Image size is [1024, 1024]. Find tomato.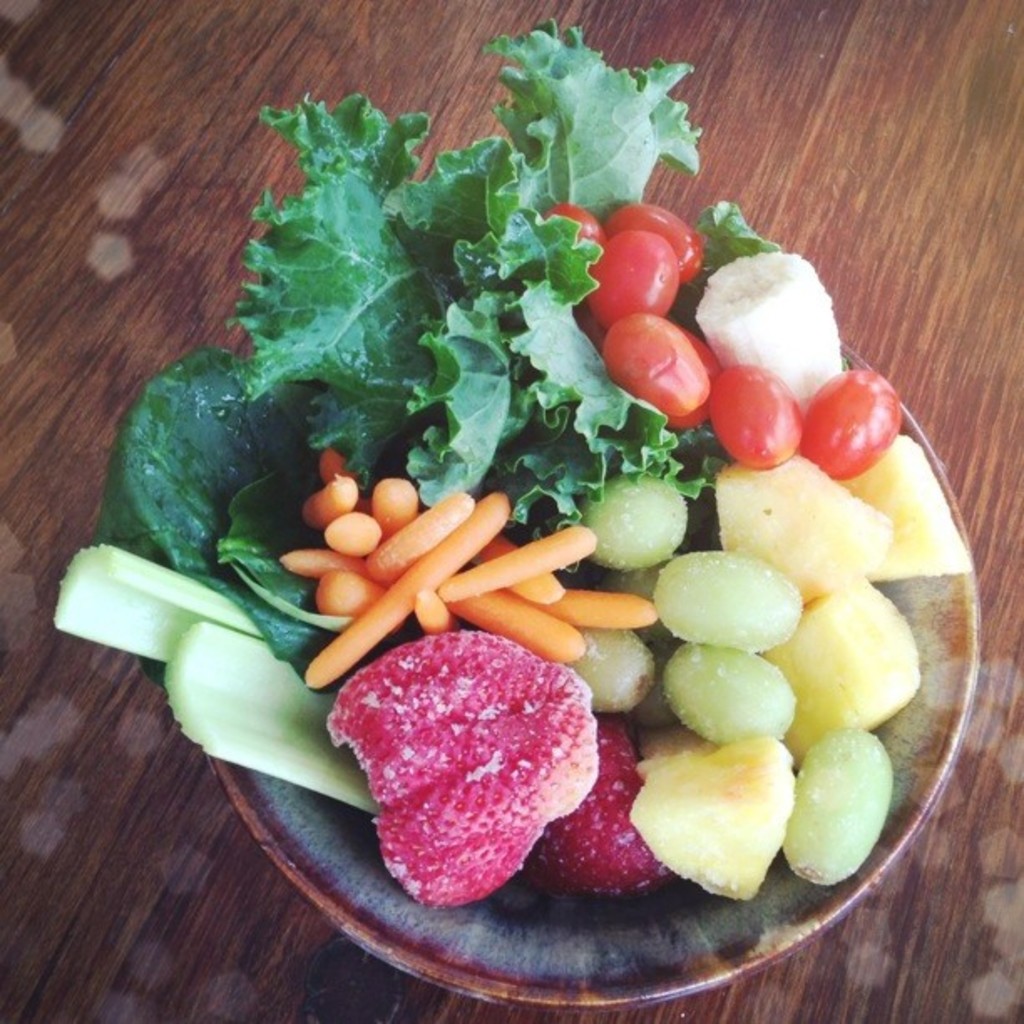
[left=704, top=365, right=813, bottom=477].
